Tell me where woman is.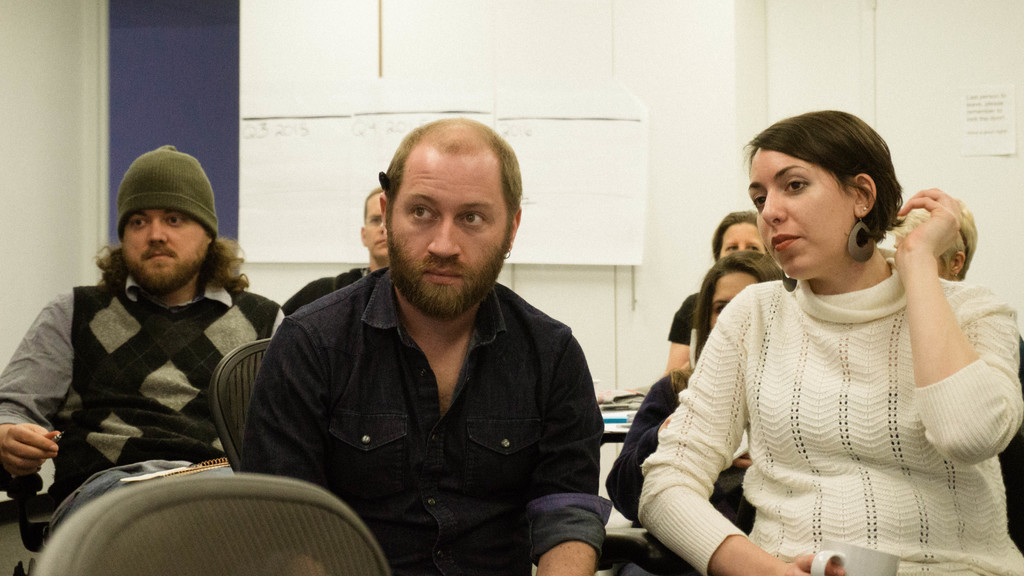
woman is at 637,109,1023,575.
